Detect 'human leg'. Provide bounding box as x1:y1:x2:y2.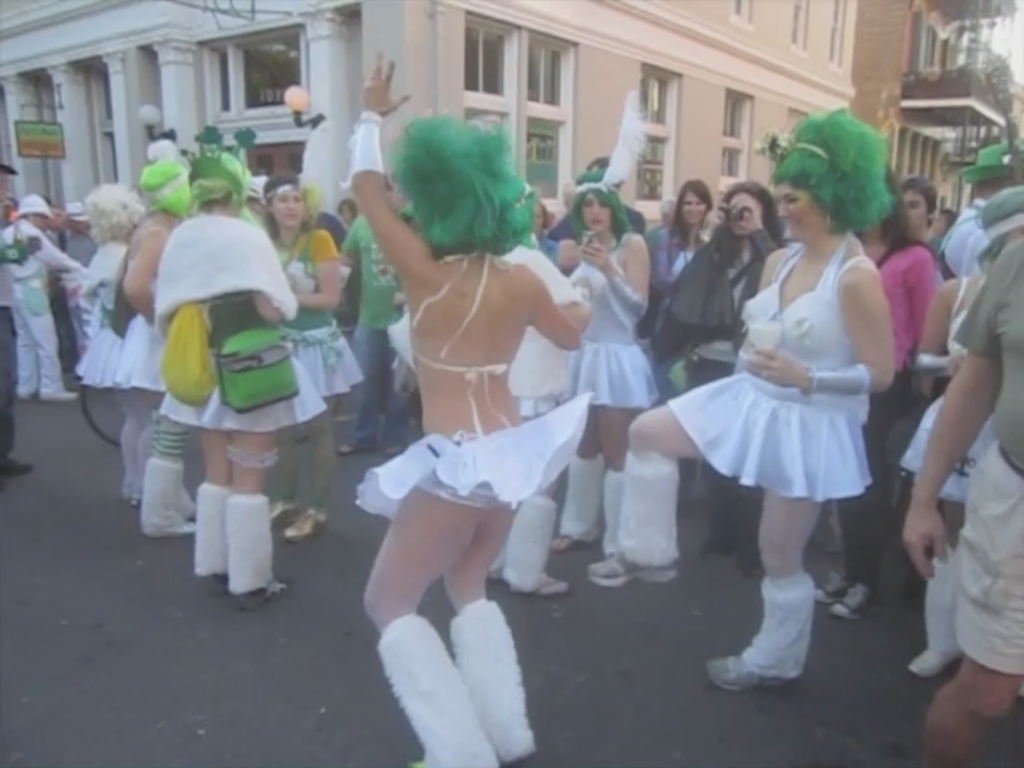
582:405:703:583.
